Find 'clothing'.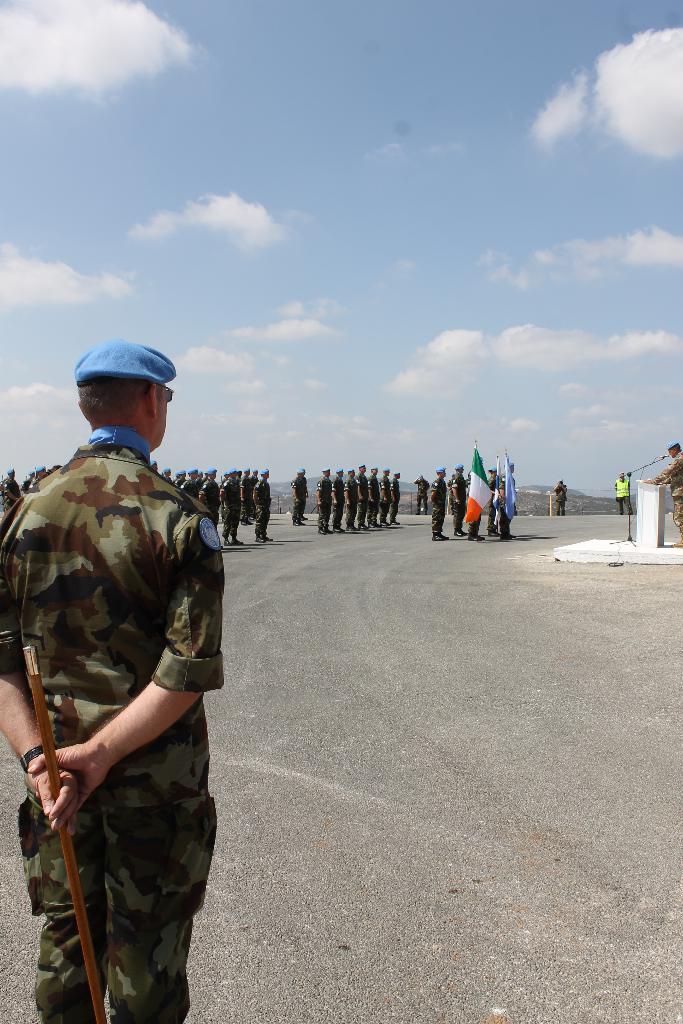
<box>318,467,400,529</box>.
